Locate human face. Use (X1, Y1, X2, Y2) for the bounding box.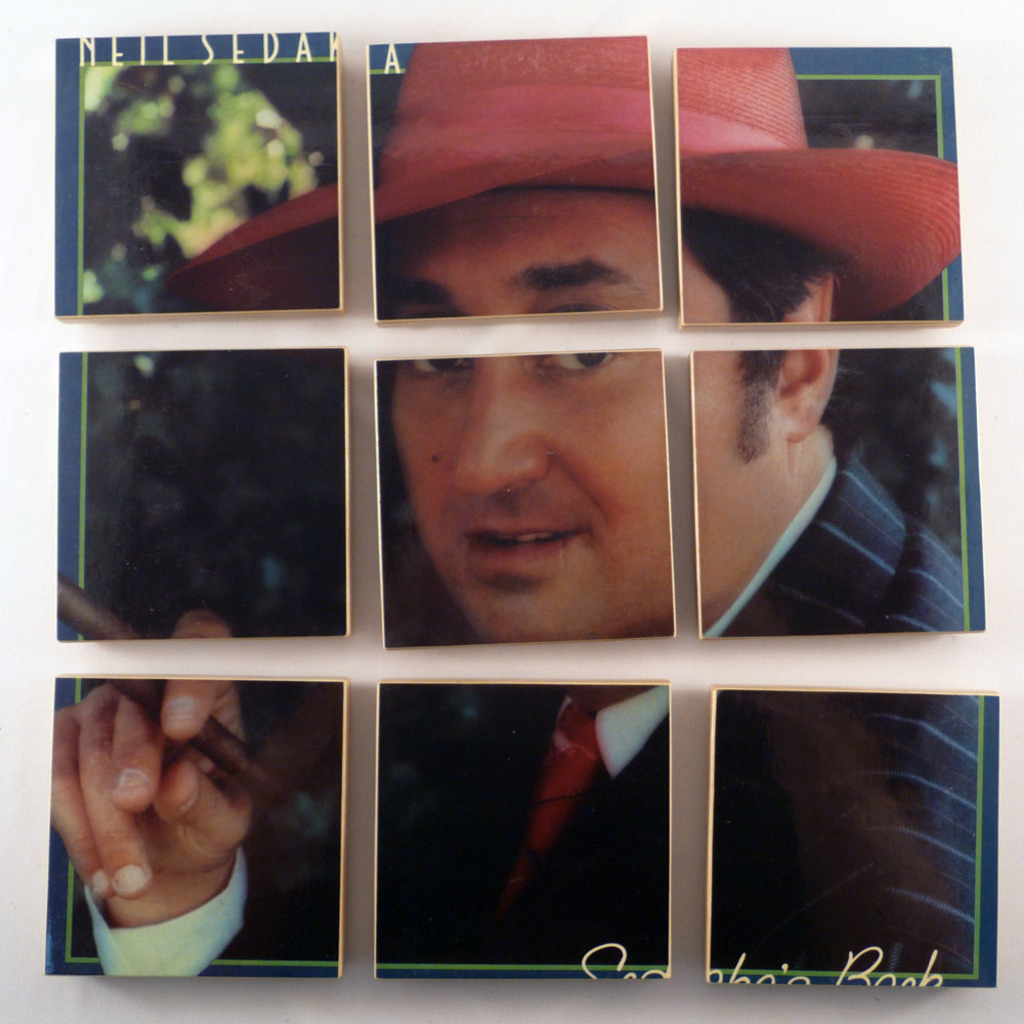
(394, 193, 775, 638).
